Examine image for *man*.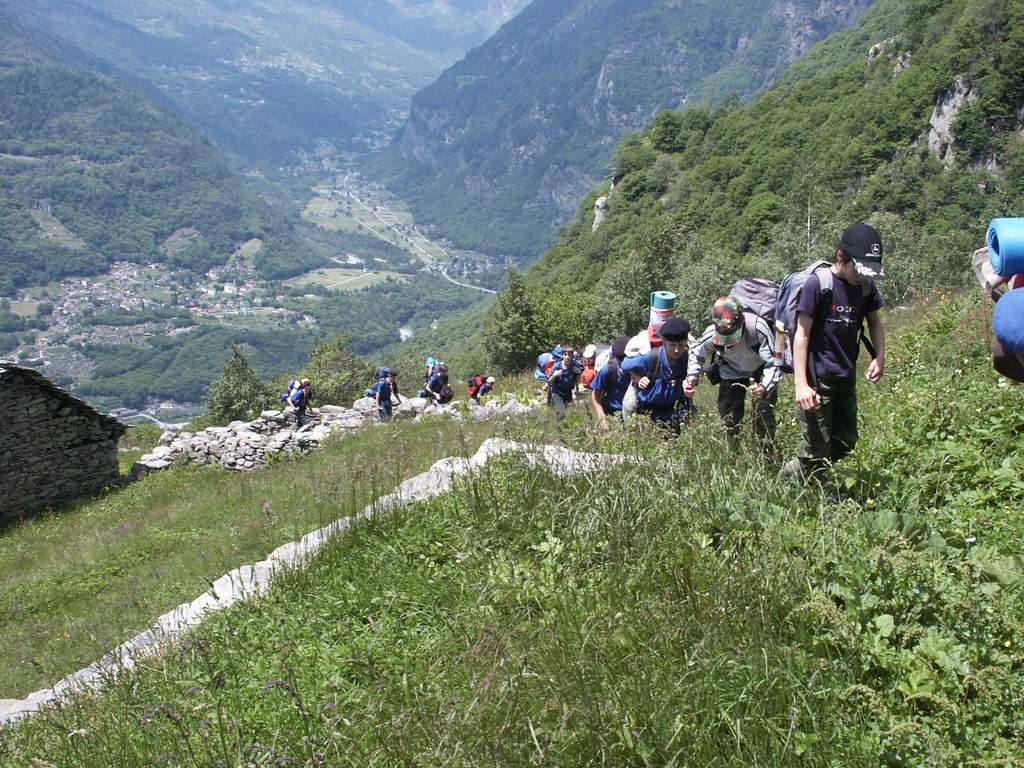
Examination result: region(471, 376, 500, 404).
